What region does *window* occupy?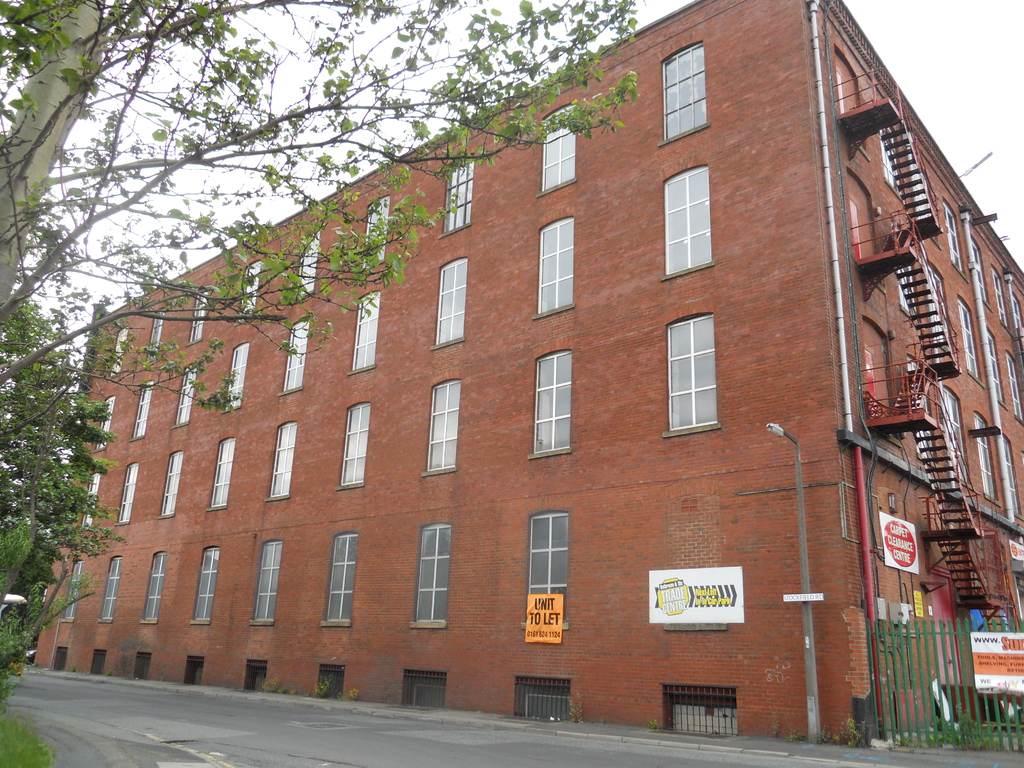
Rect(536, 217, 576, 309).
